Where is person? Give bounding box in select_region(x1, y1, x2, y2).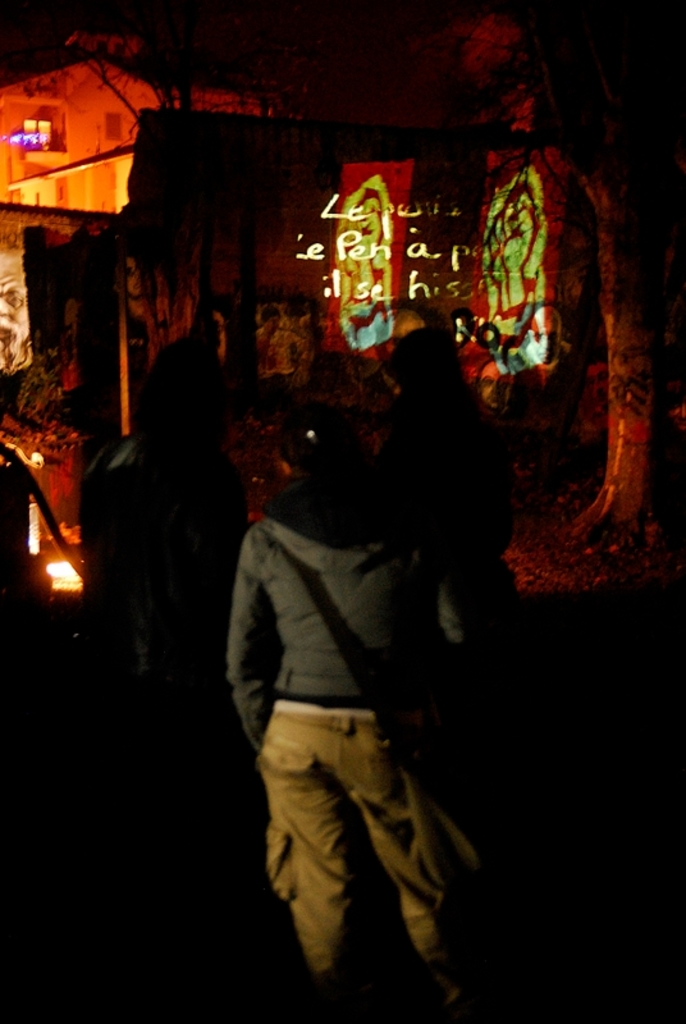
select_region(214, 355, 485, 1000).
